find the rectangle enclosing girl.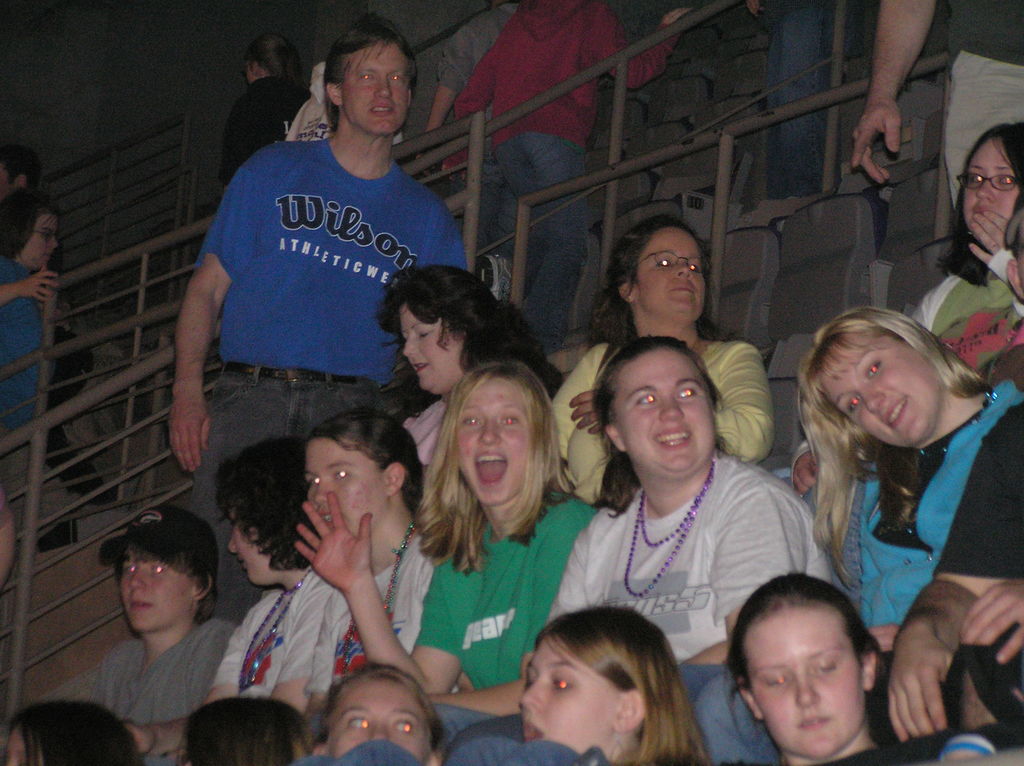
<bbox>516, 603, 707, 765</bbox>.
